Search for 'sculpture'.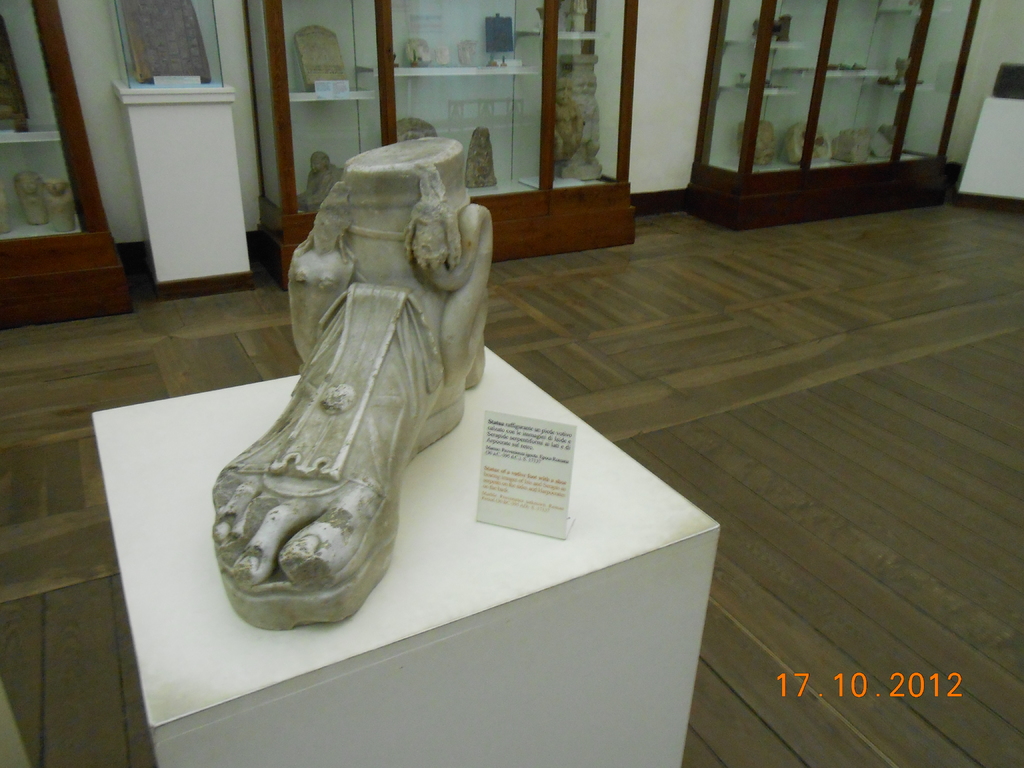
Found at <region>45, 177, 71, 233</region>.
